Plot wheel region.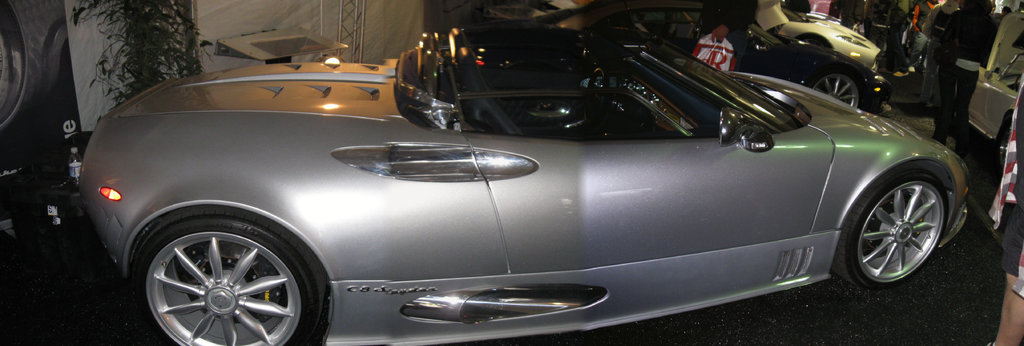
Plotted at 833:168:951:287.
